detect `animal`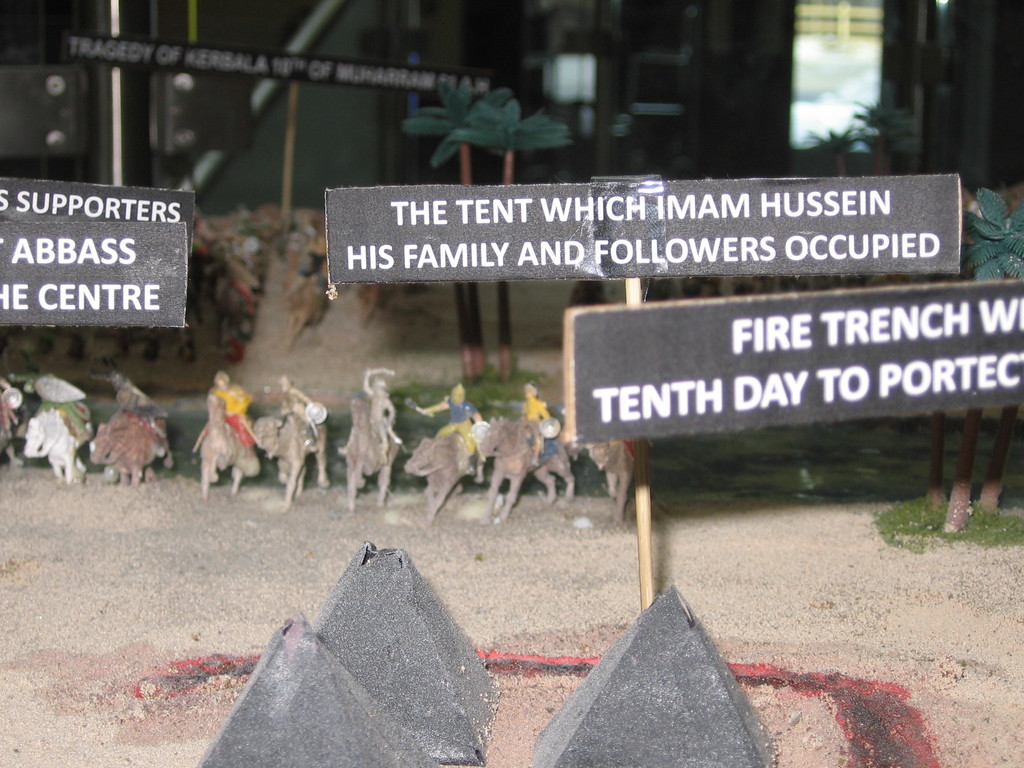
(left=401, top=430, right=474, bottom=523)
